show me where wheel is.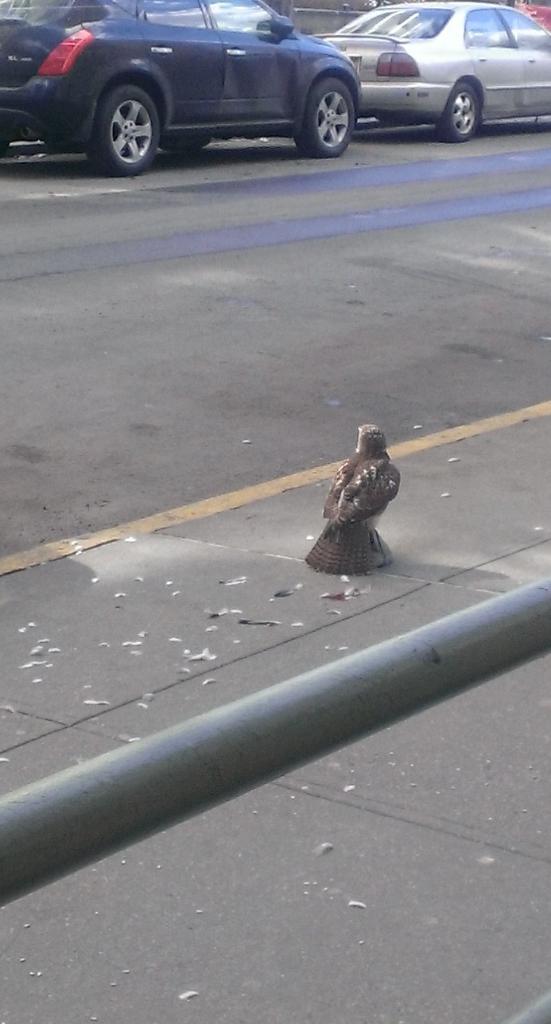
wheel is at box(305, 79, 355, 150).
